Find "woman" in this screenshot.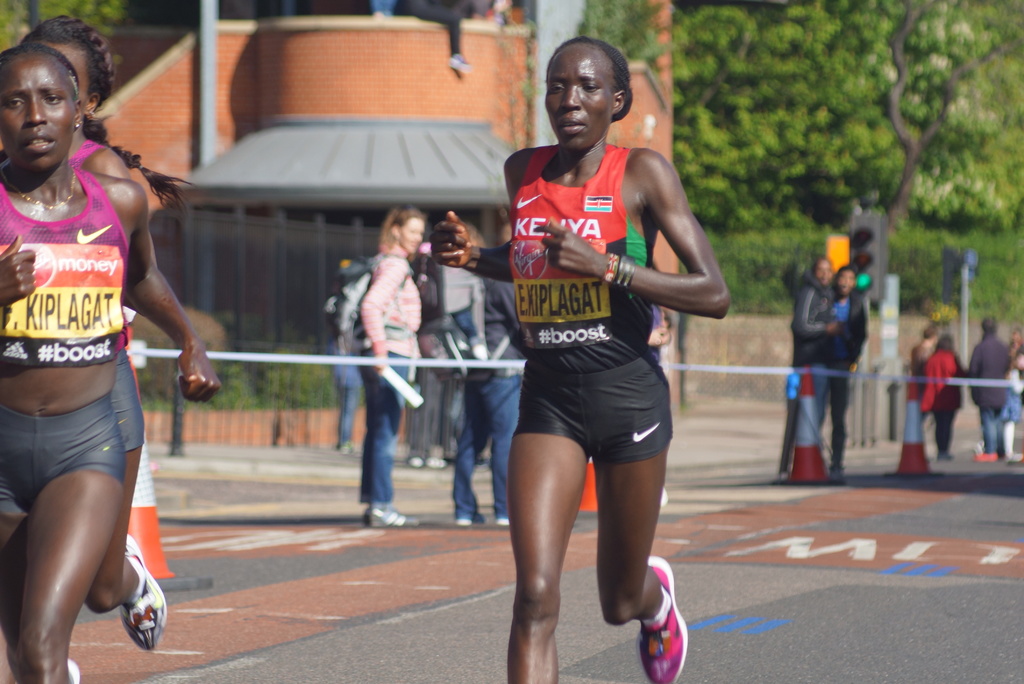
The bounding box for "woman" is x1=833 y1=266 x2=870 y2=482.
